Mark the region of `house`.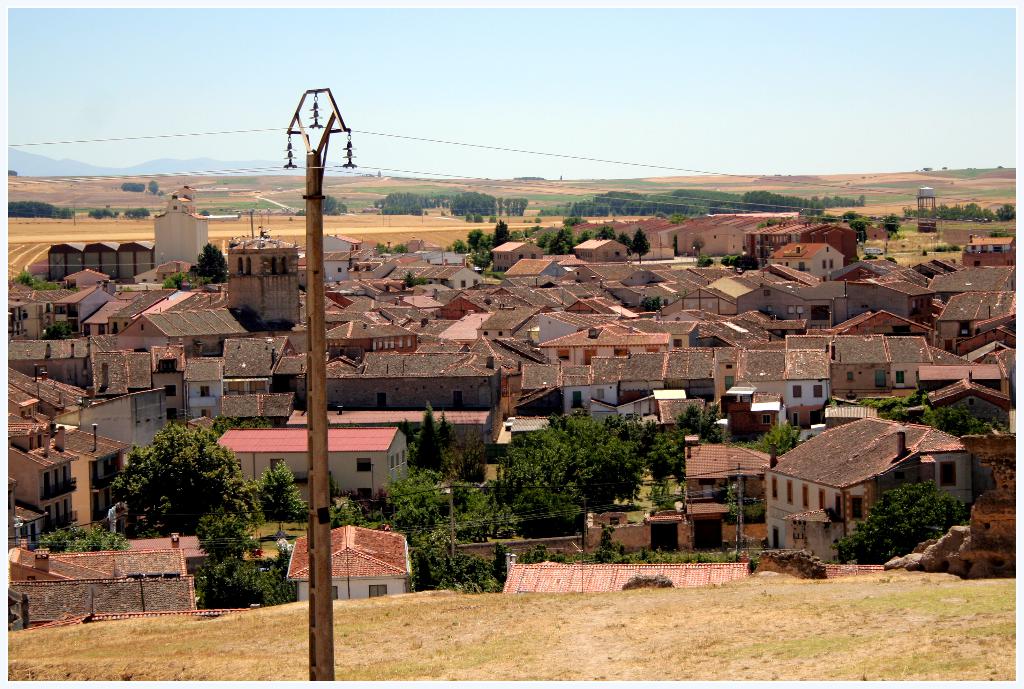
Region: (left=657, top=272, right=788, bottom=327).
